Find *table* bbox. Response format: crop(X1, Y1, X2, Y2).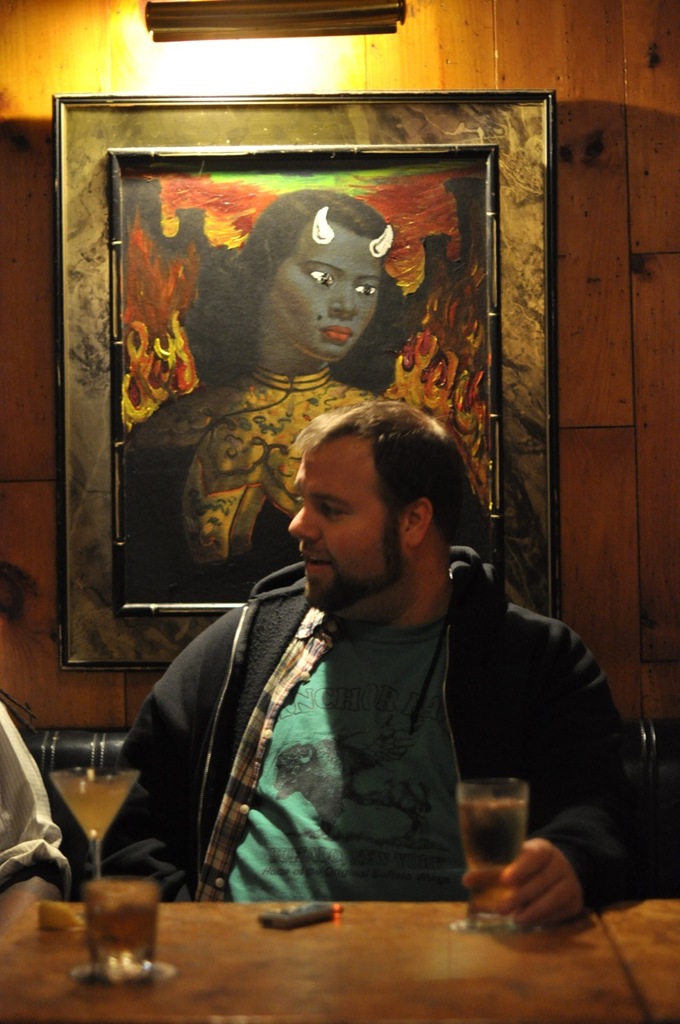
crop(17, 865, 650, 1018).
